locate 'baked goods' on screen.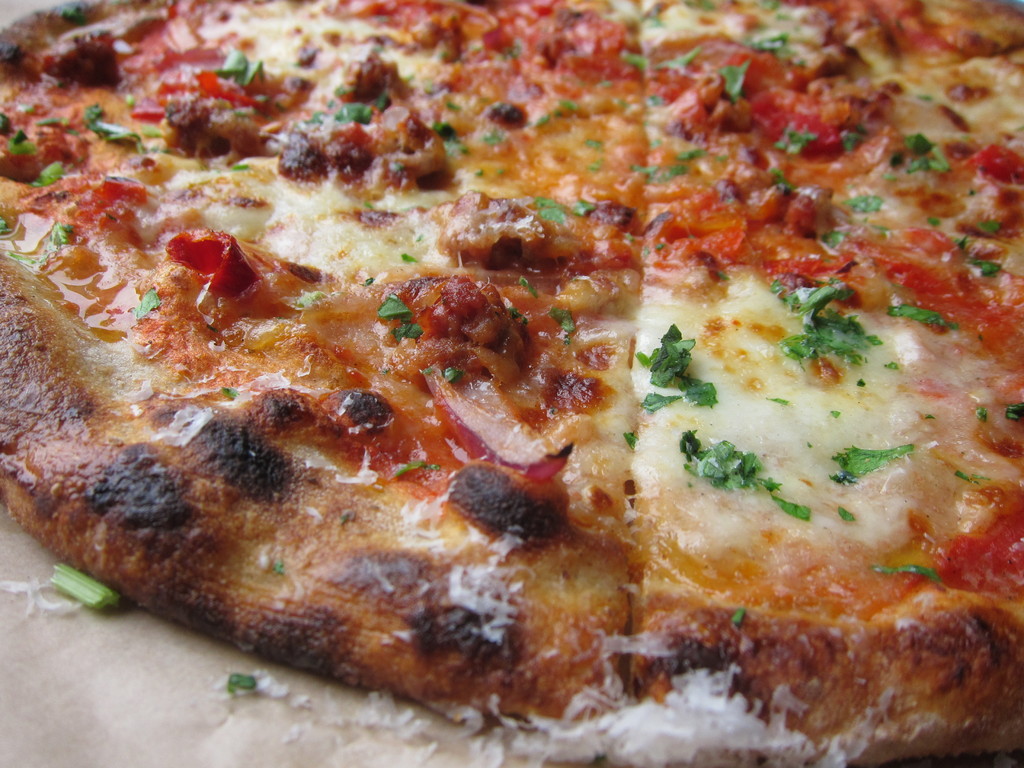
On screen at 0, 0, 1023, 767.
